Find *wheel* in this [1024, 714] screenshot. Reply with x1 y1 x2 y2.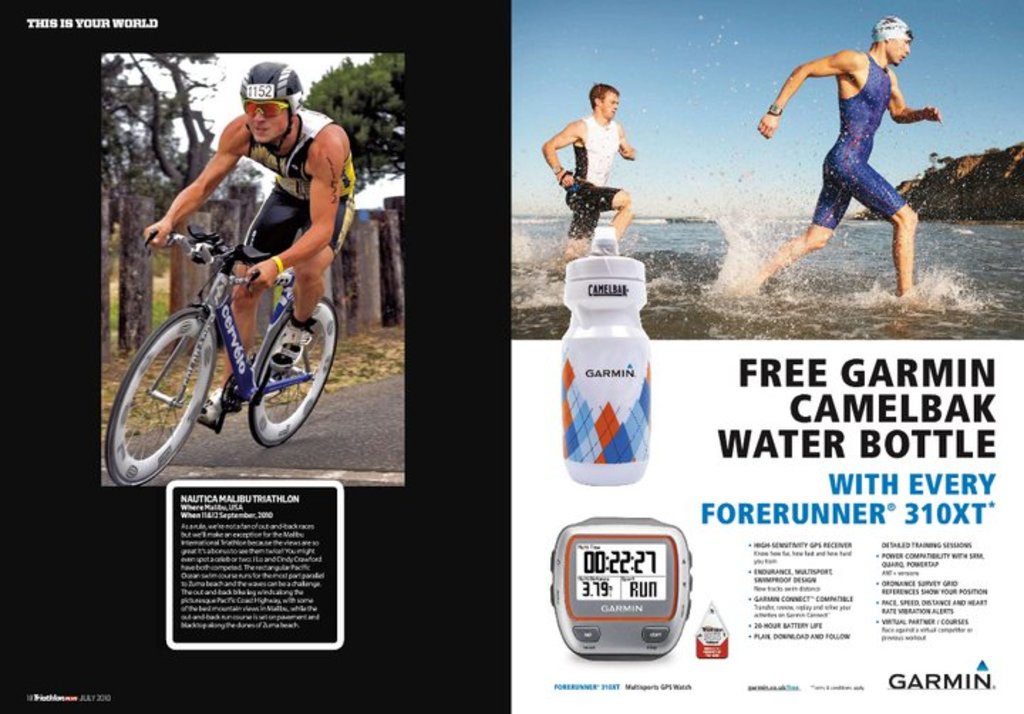
110 297 203 472.
